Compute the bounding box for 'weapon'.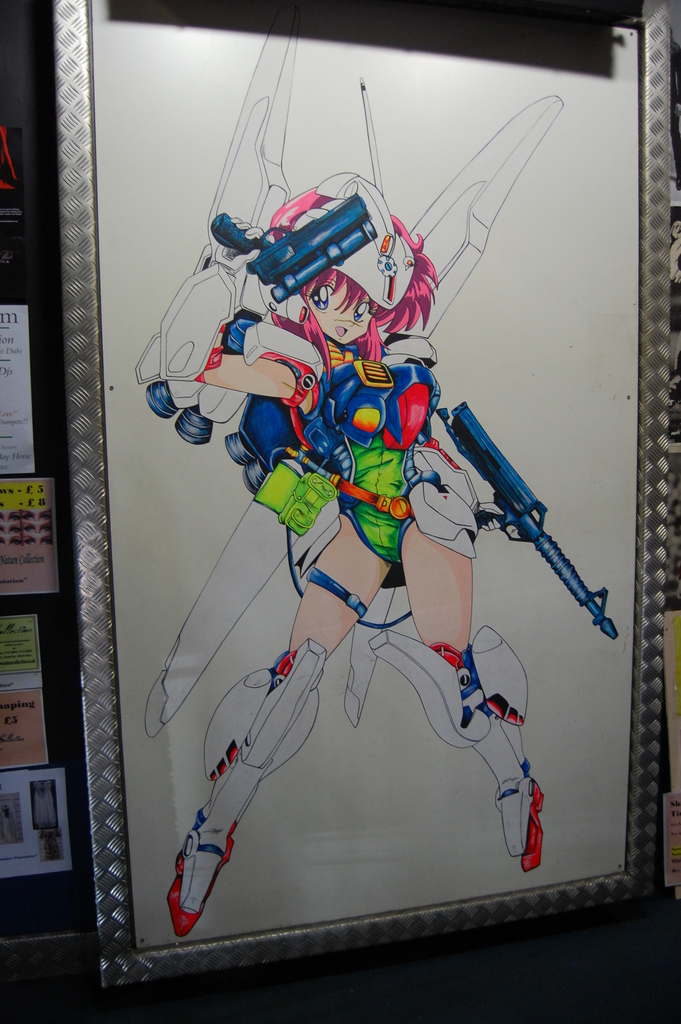
bbox=(439, 393, 623, 643).
